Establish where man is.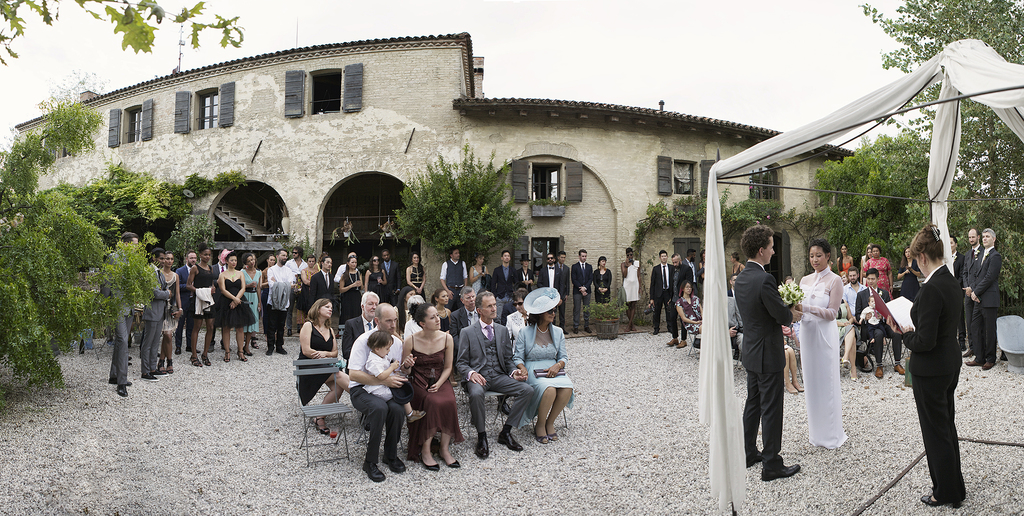
Established at [x1=455, y1=289, x2=535, y2=455].
